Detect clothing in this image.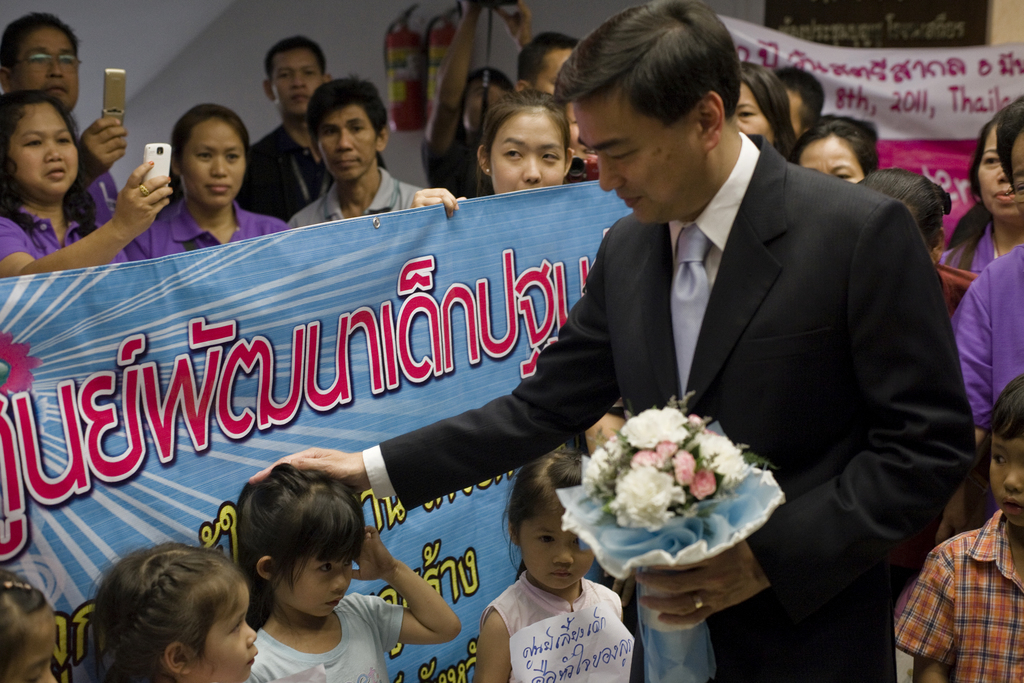
Detection: {"left": 243, "top": 587, "right": 400, "bottom": 682}.
